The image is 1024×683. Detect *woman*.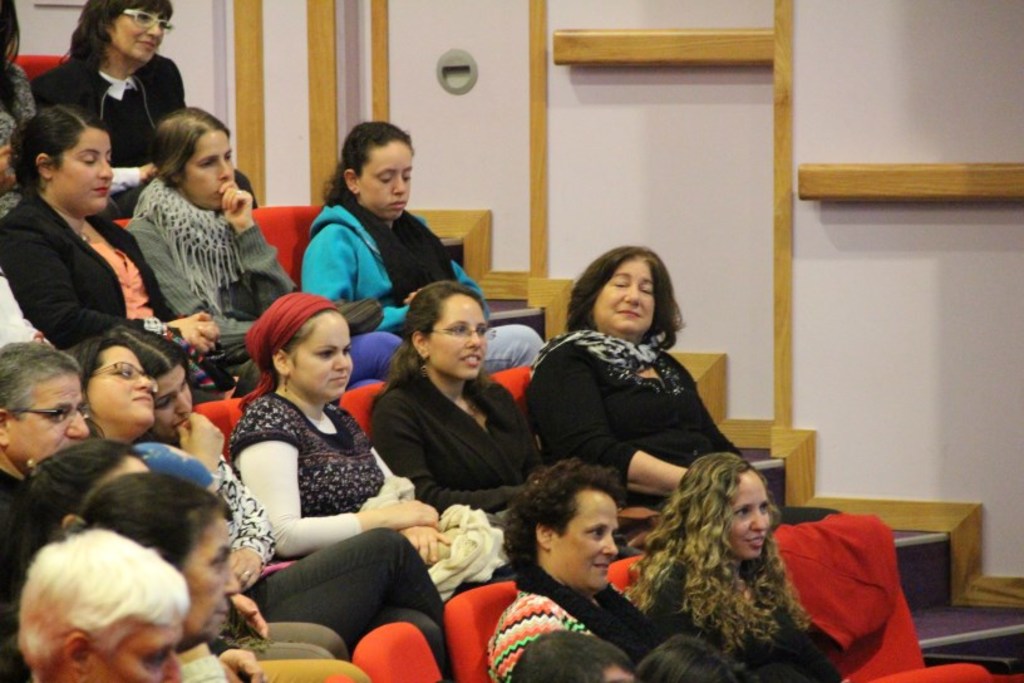
Detection: locate(63, 465, 369, 682).
